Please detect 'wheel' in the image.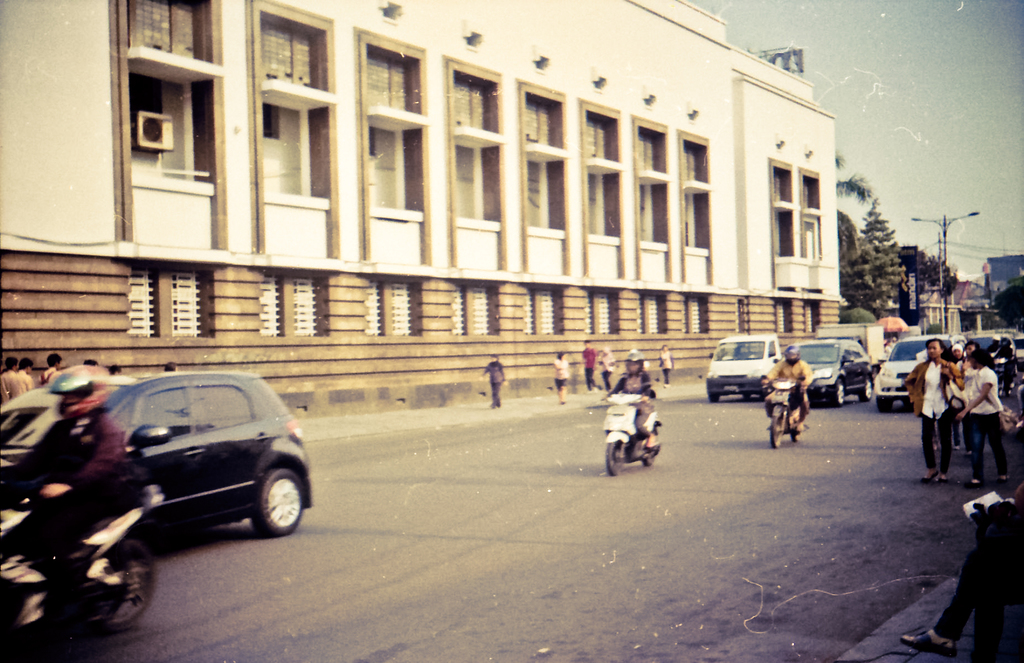
<bbox>86, 539, 158, 628</bbox>.
